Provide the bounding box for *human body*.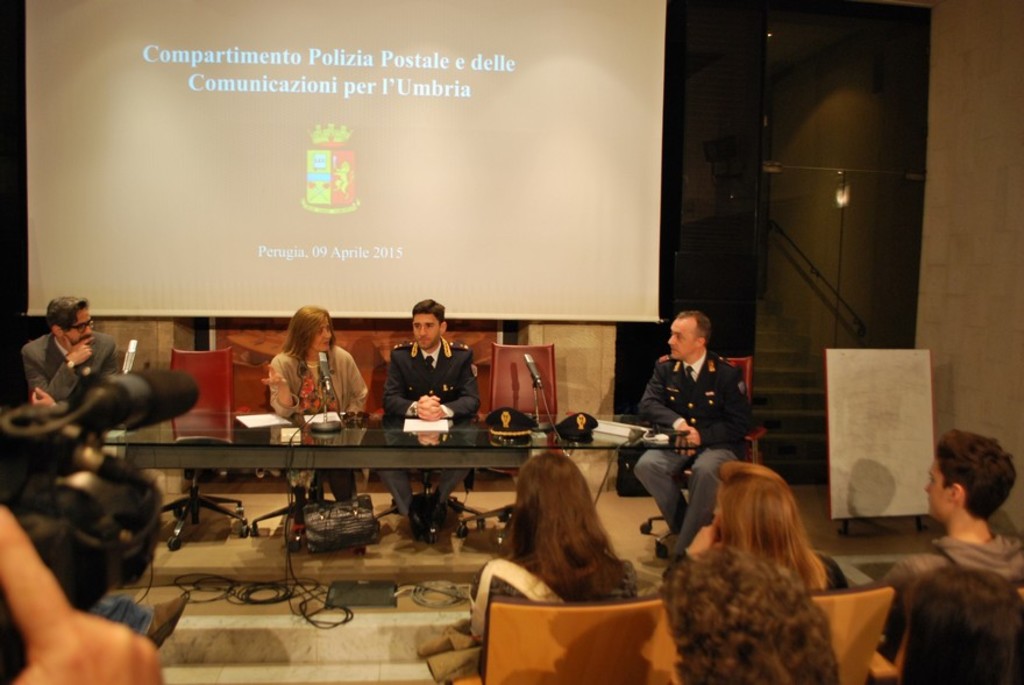
box=[265, 304, 370, 518].
